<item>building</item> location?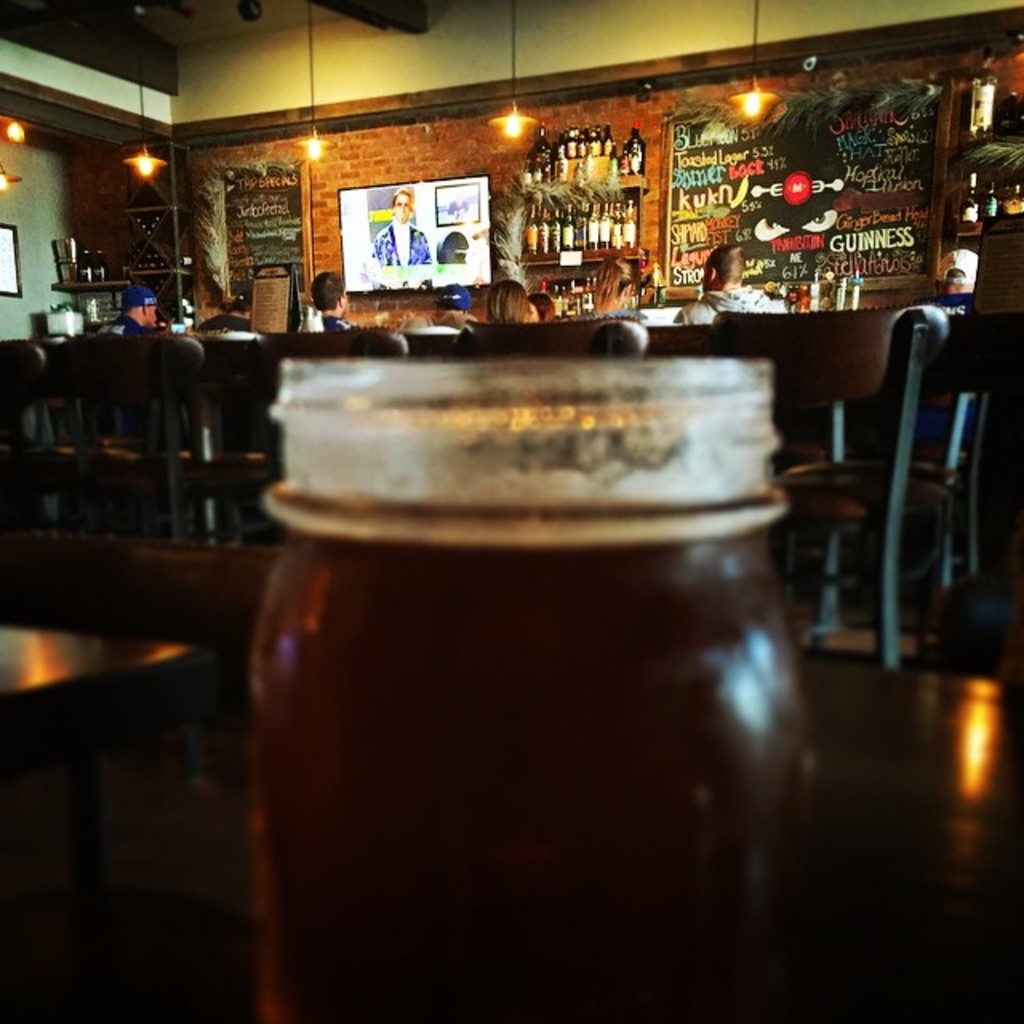
rect(0, 0, 1022, 1022)
